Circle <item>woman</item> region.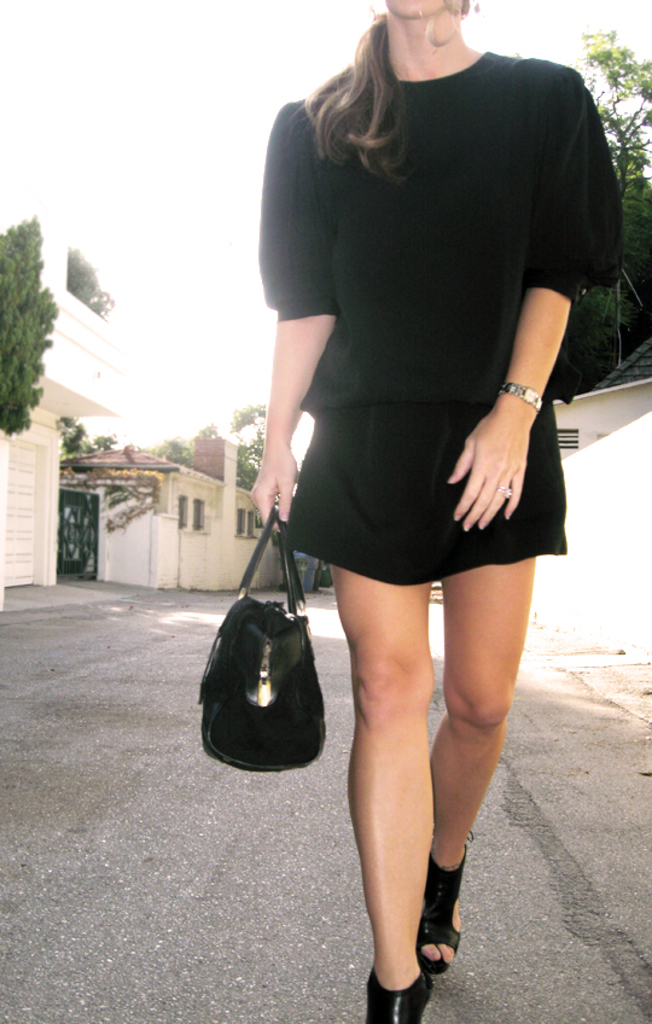
Region: l=261, t=21, r=615, b=1023.
